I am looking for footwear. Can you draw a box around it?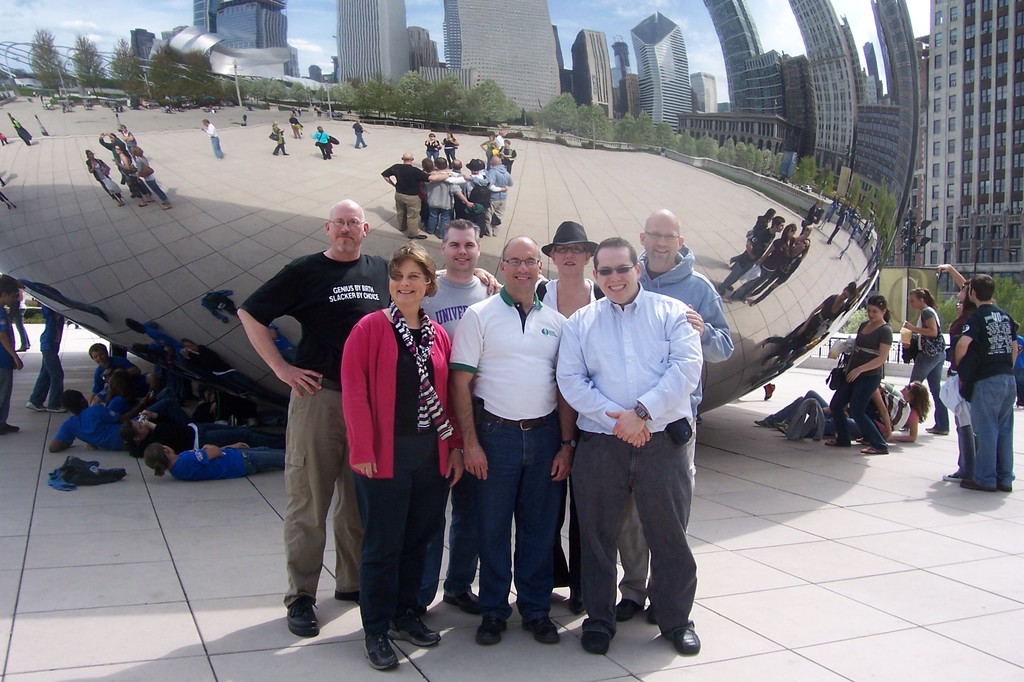
Sure, the bounding box is bbox(391, 612, 442, 648).
